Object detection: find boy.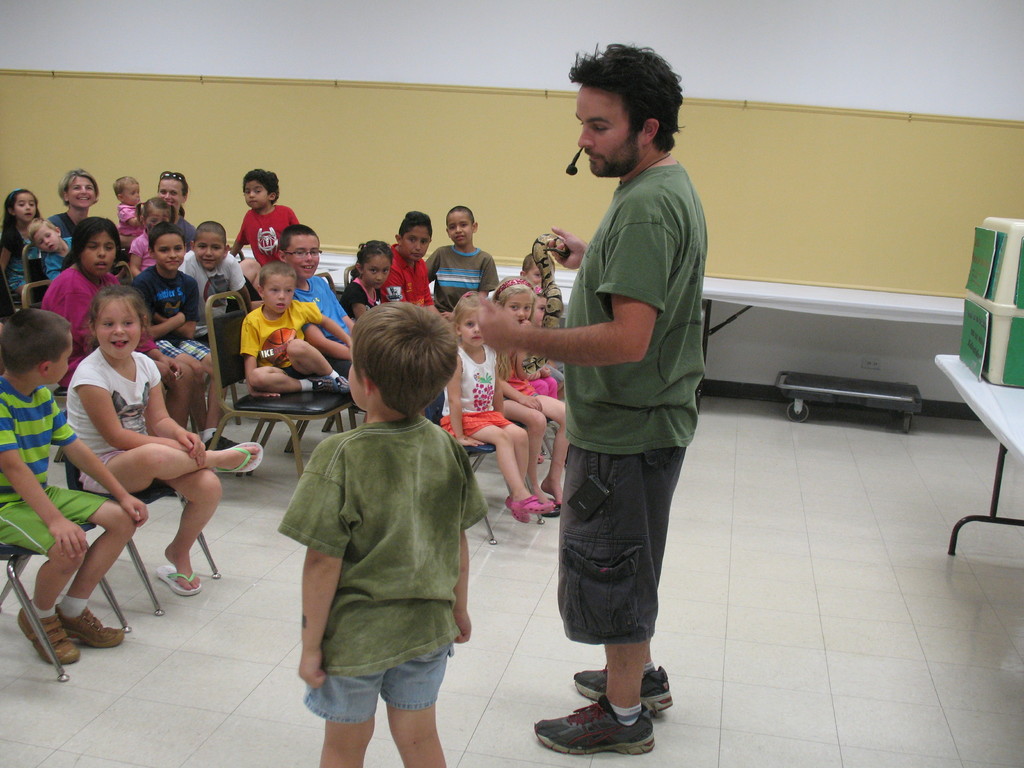
region(230, 168, 300, 270).
